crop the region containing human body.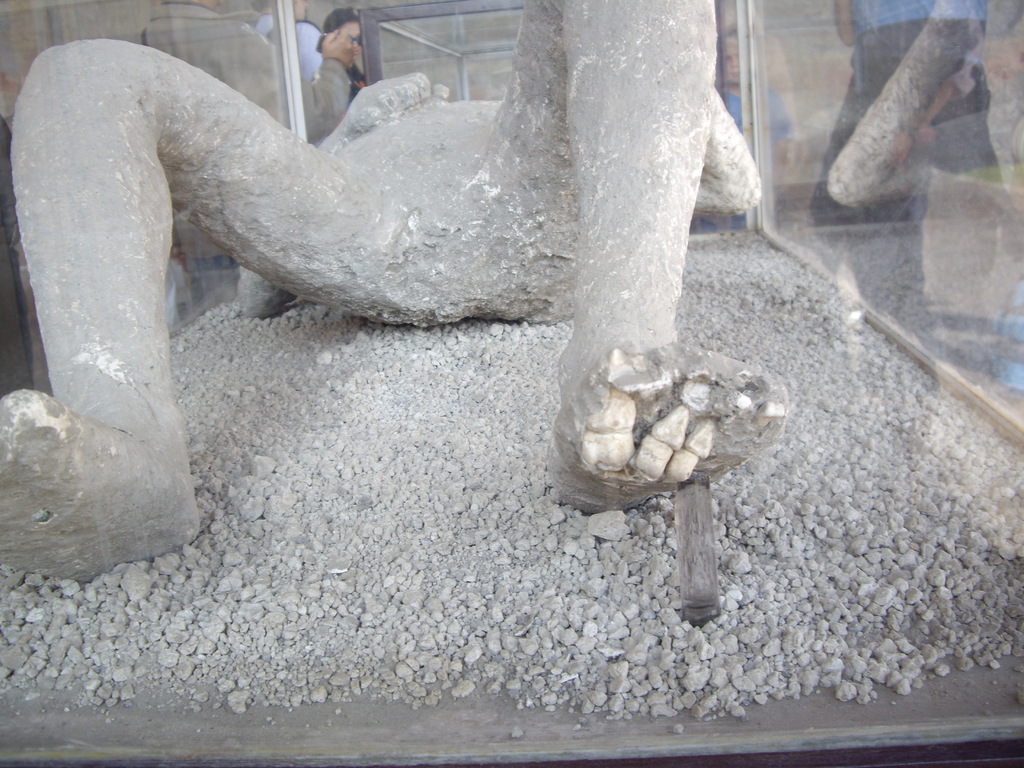
Crop region: {"left": 253, "top": 11, "right": 322, "bottom": 80}.
